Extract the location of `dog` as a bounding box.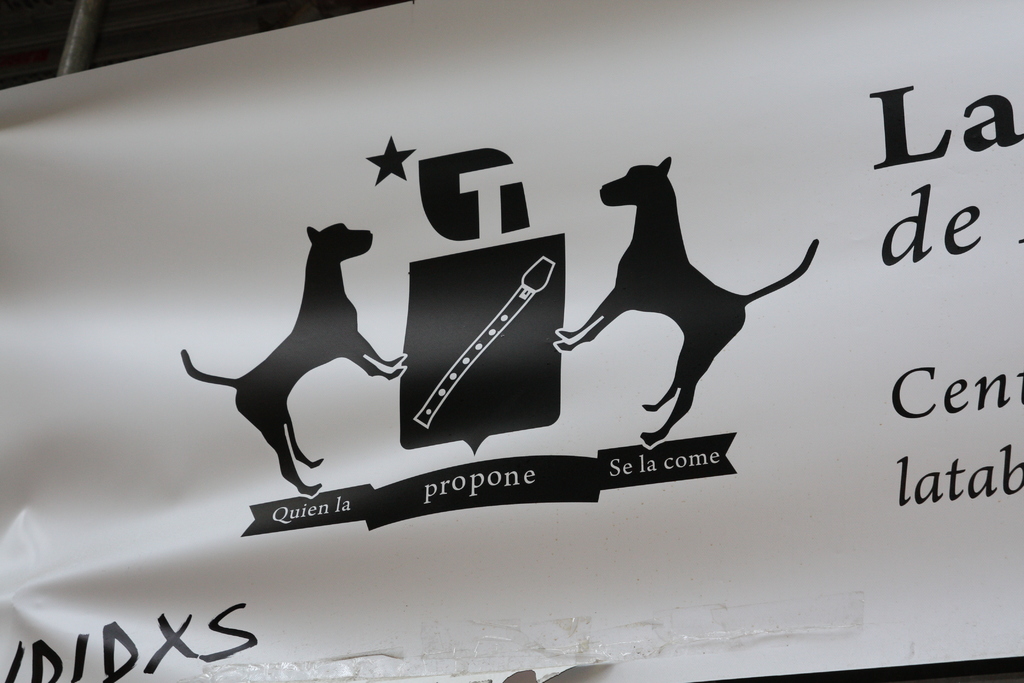
l=181, t=227, r=407, b=500.
